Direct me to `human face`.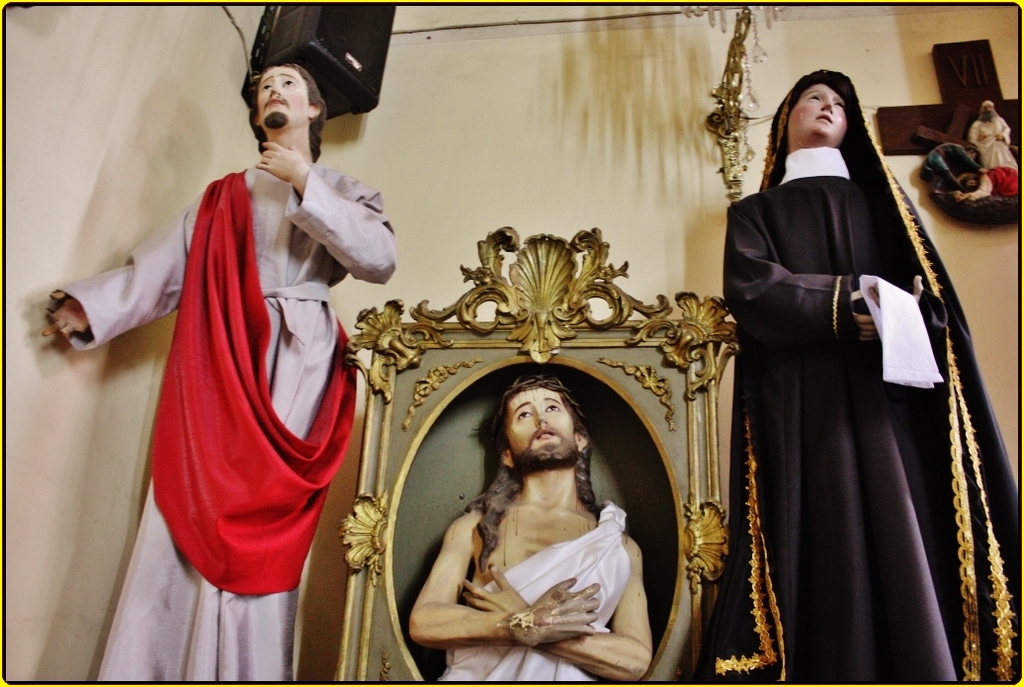
Direction: x1=964, y1=177, x2=979, y2=190.
